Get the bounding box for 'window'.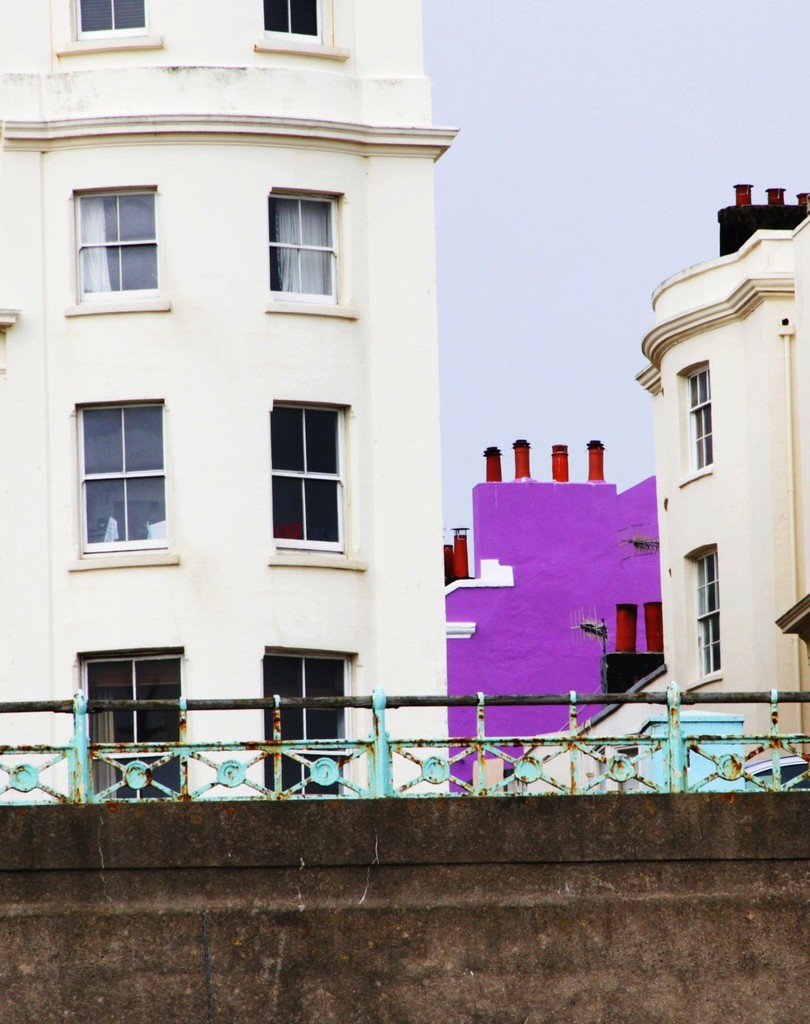
{"x1": 65, "y1": 186, "x2": 170, "y2": 310}.
